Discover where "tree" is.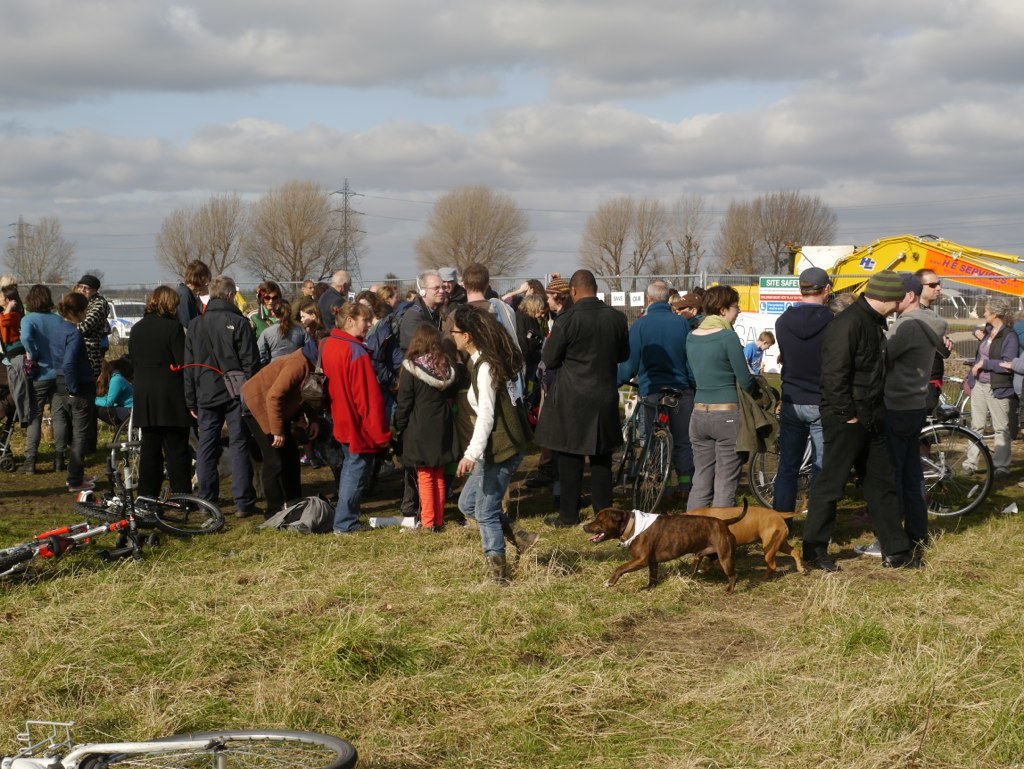
Discovered at detection(706, 186, 837, 282).
